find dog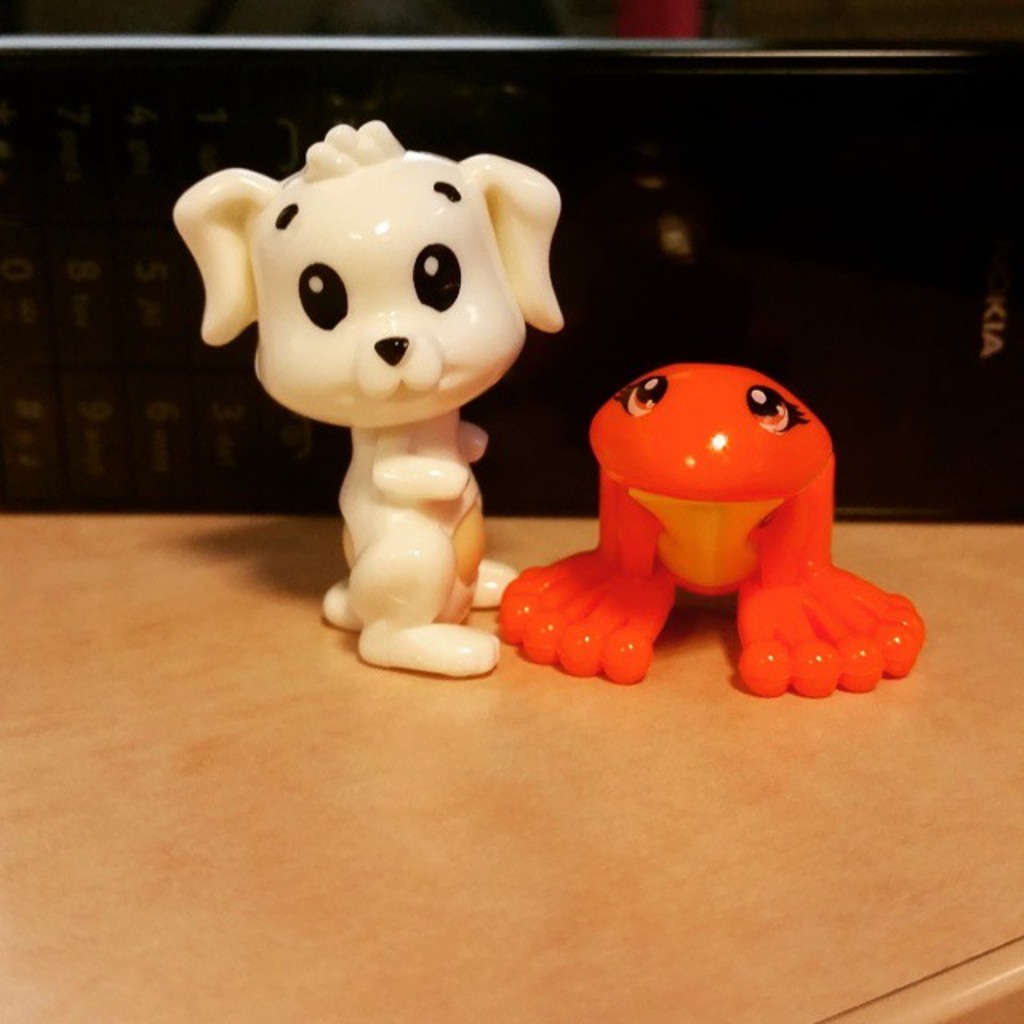
bbox(165, 114, 571, 678)
